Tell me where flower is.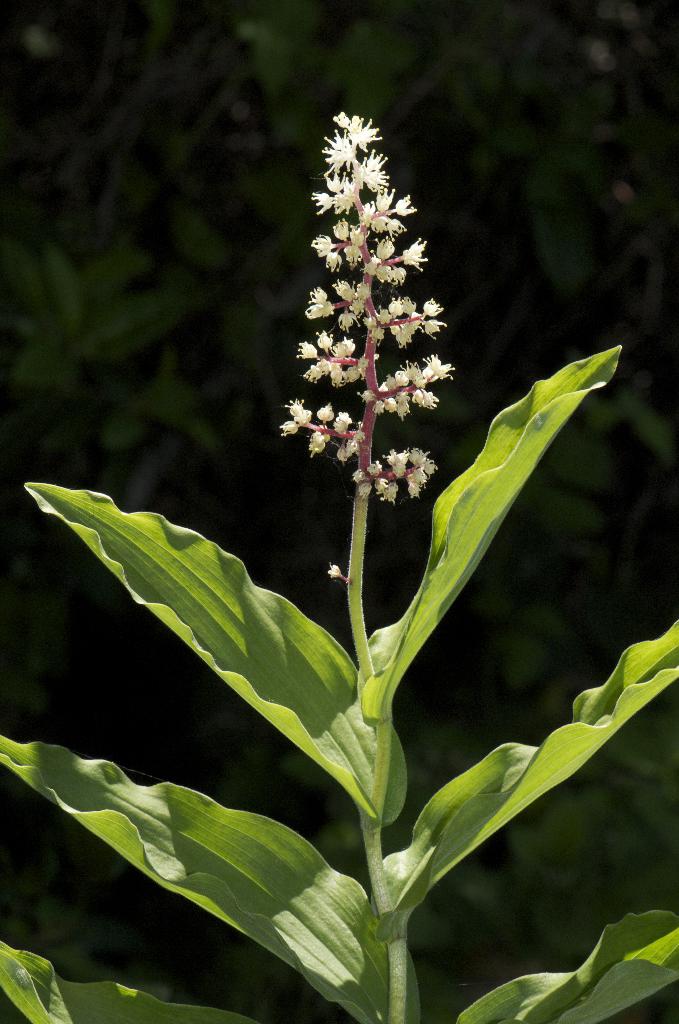
flower is at BBox(384, 429, 443, 504).
